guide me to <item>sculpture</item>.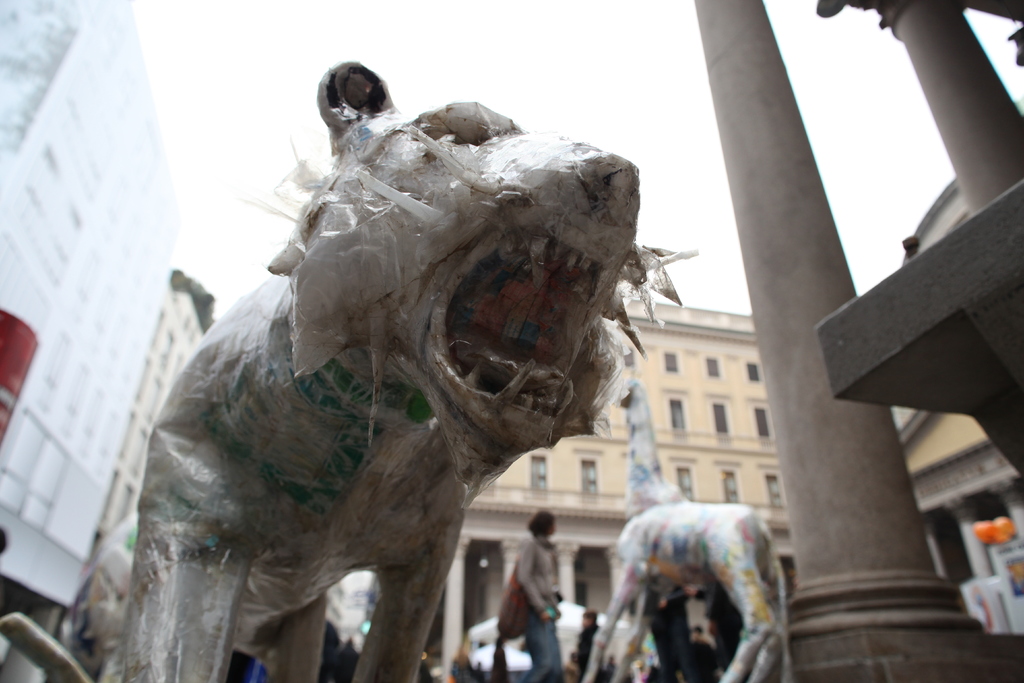
Guidance: 118 72 684 680.
